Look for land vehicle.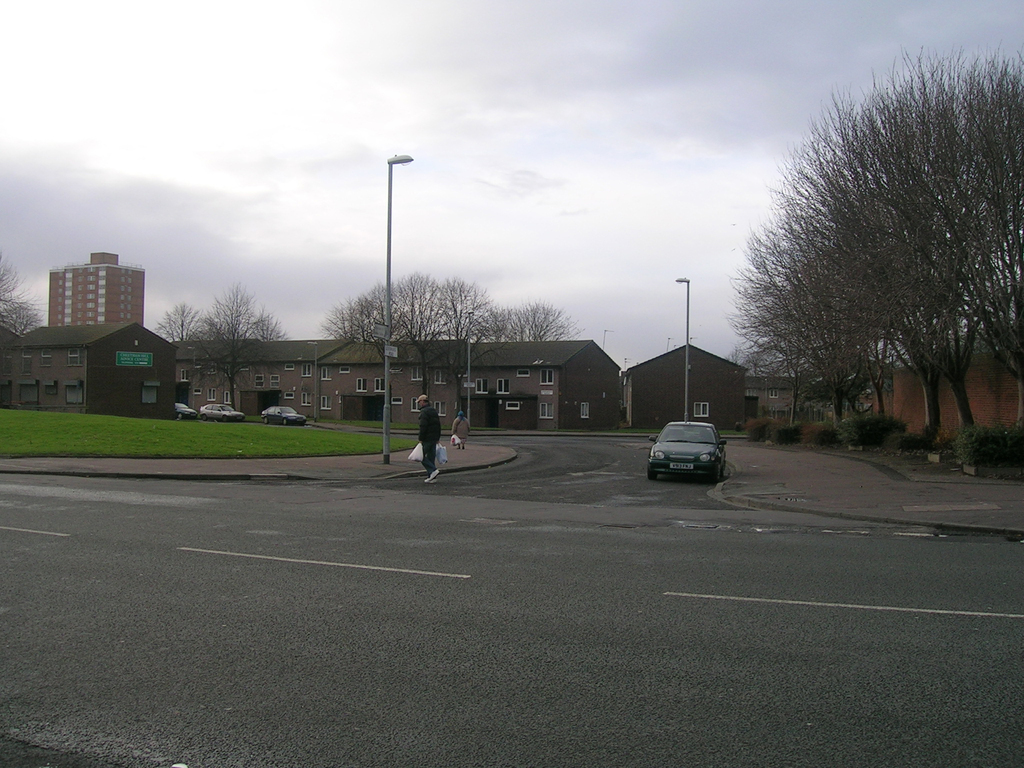
Found: pyautogui.locateOnScreen(173, 402, 198, 419).
